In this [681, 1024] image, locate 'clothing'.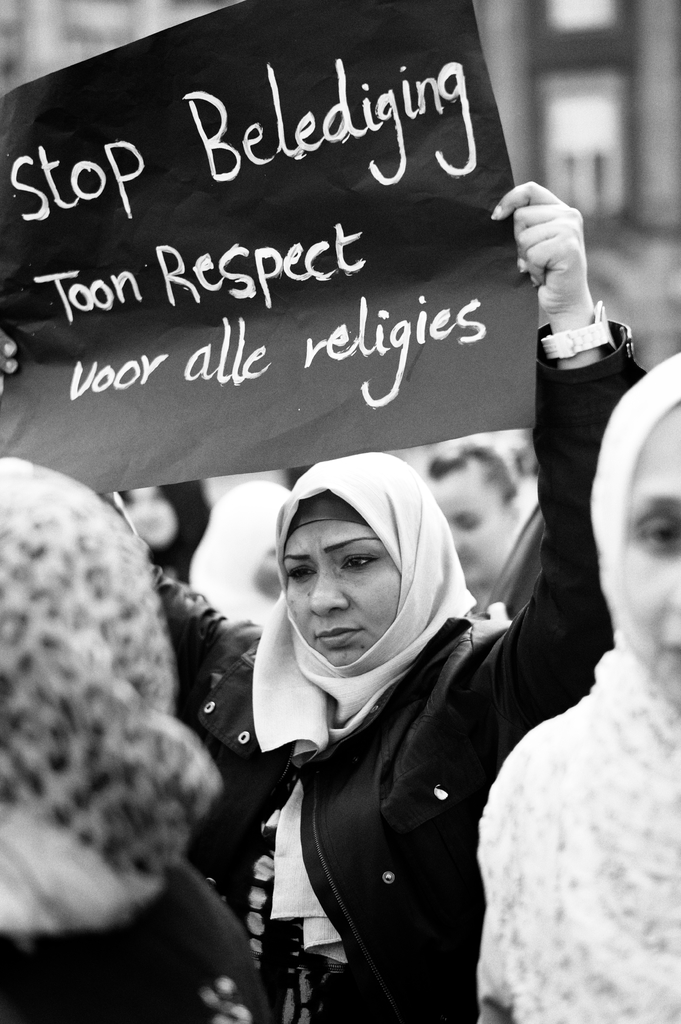
Bounding box: Rect(465, 460, 680, 976).
